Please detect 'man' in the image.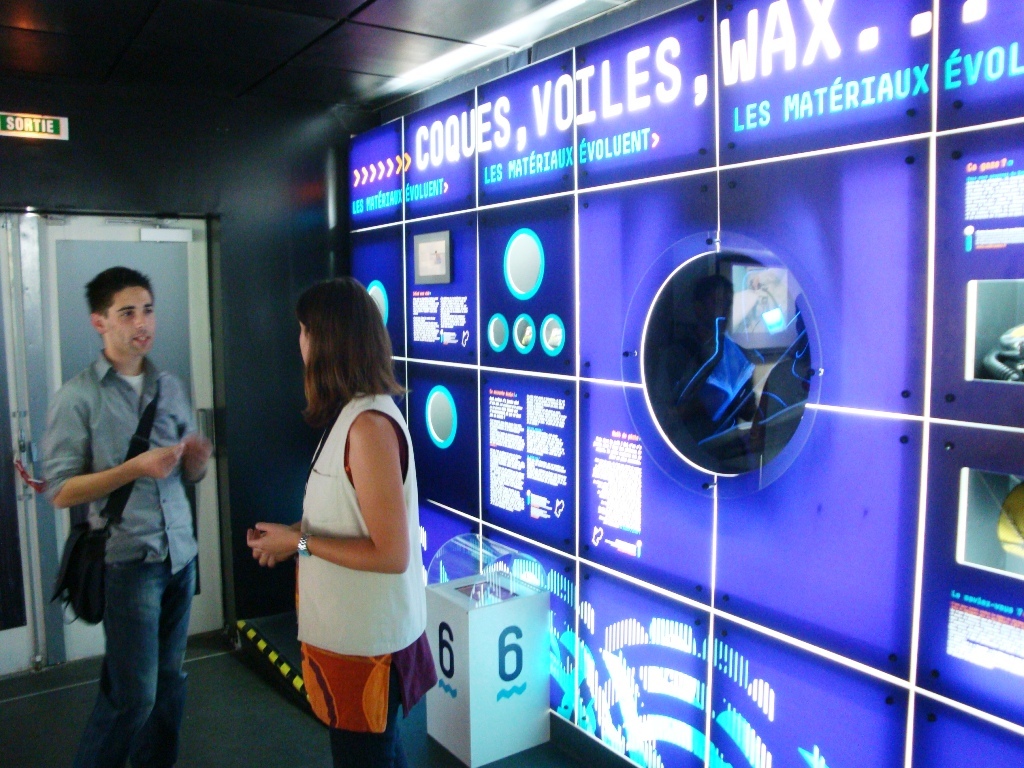
bbox(36, 266, 214, 750).
